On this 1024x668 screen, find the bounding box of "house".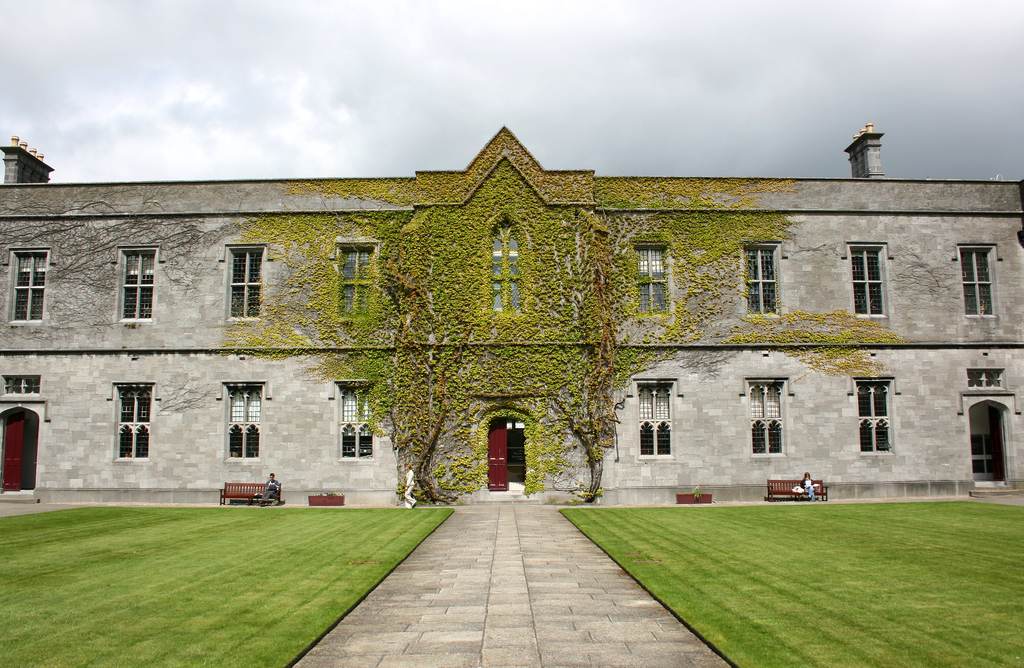
Bounding box: x1=3 y1=115 x2=1022 y2=502.
